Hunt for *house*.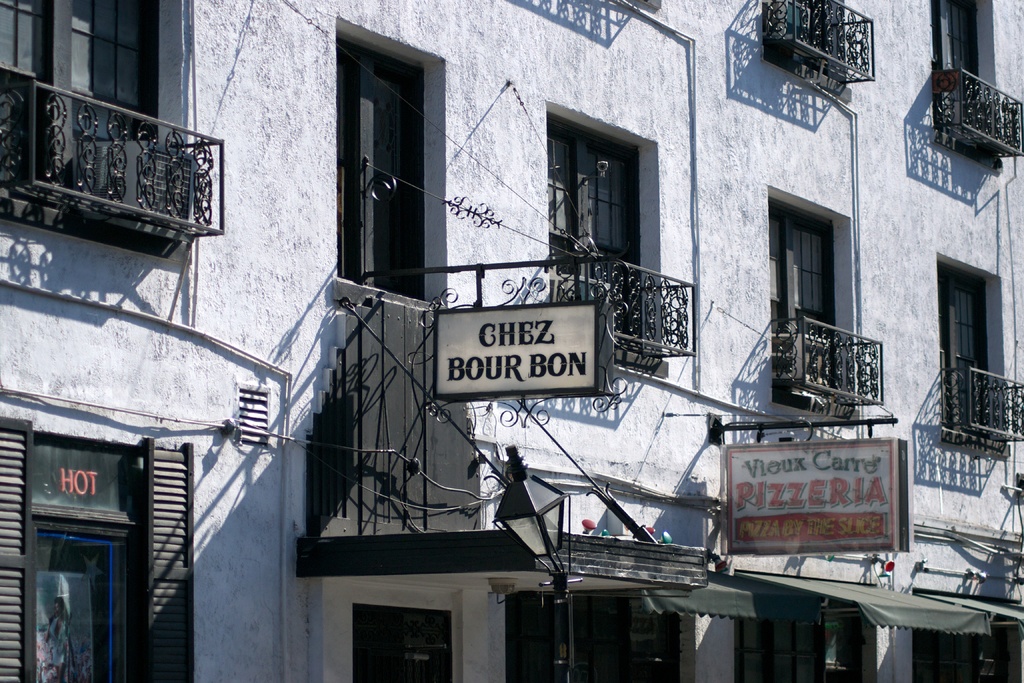
Hunted down at (0, 0, 1023, 682).
